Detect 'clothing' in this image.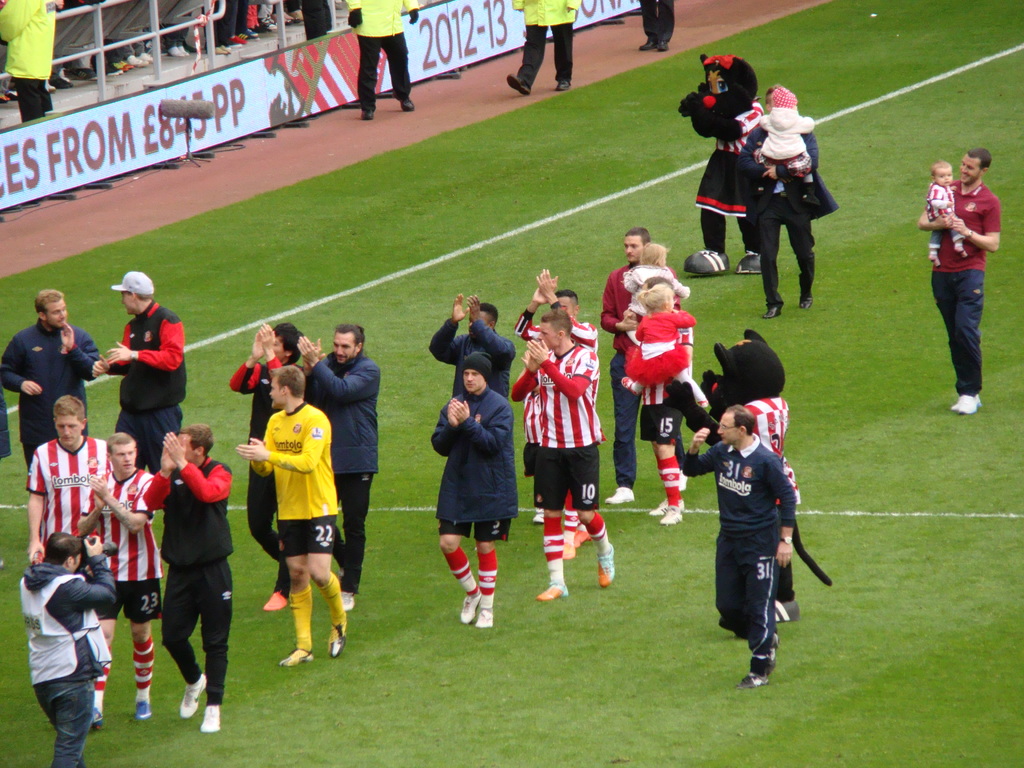
Detection: rect(705, 406, 814, 659).
